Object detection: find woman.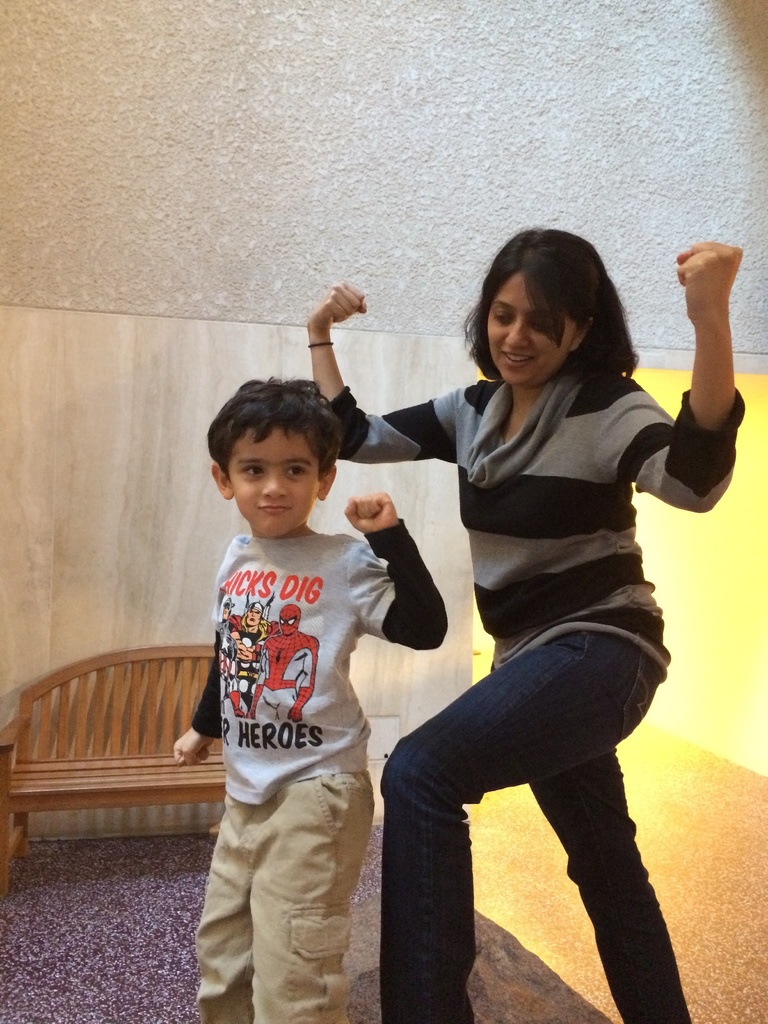
crop(307, 223, 746, 1023).
